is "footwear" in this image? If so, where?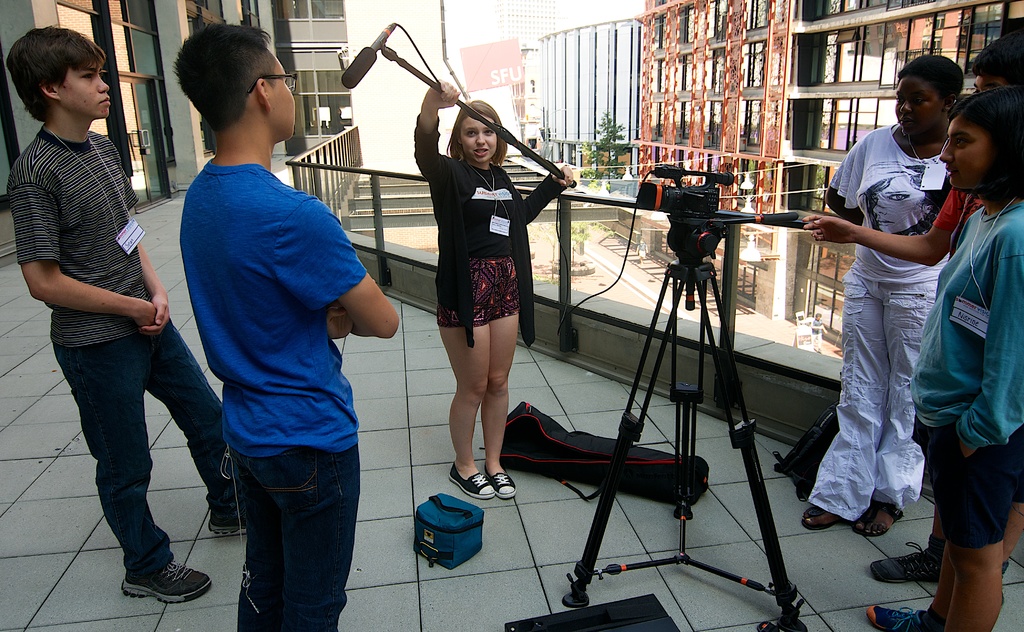
Yes, at bbox(850, 499, 904, 537).
